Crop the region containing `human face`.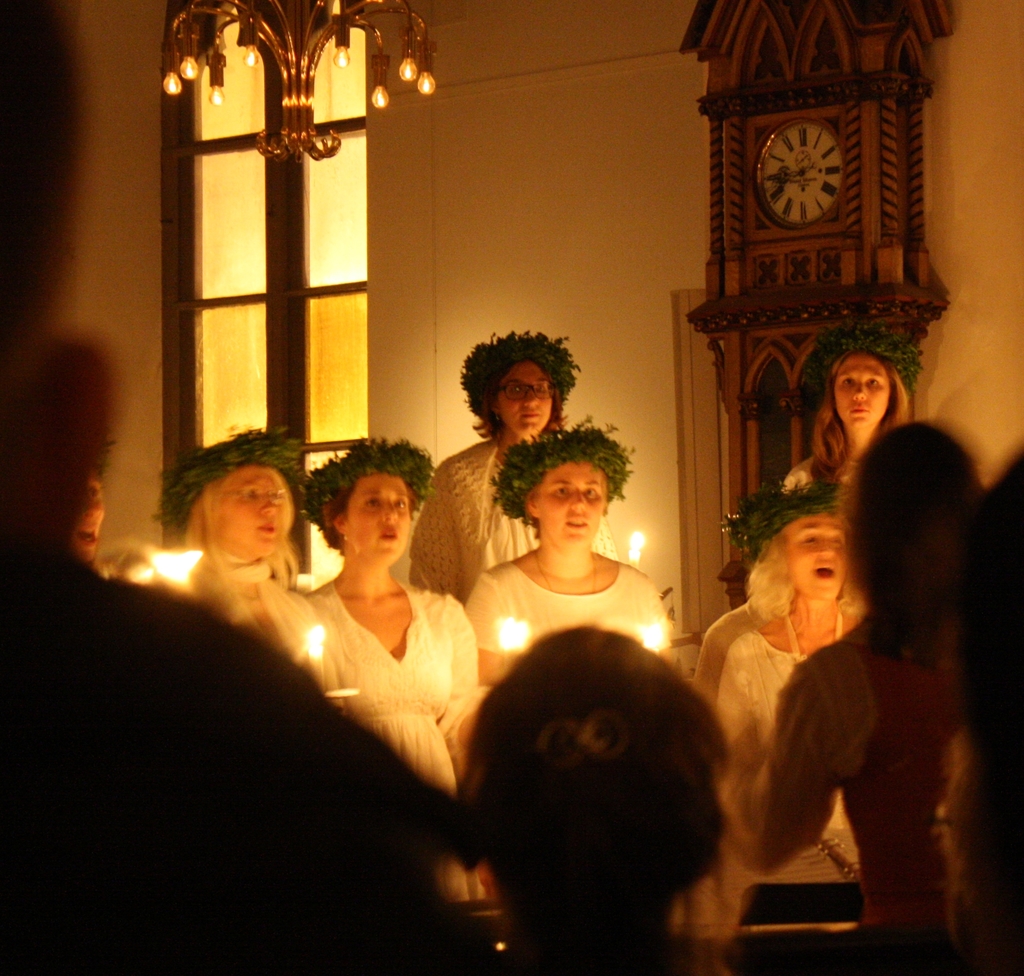
Crop region: [829,354,895,428].
